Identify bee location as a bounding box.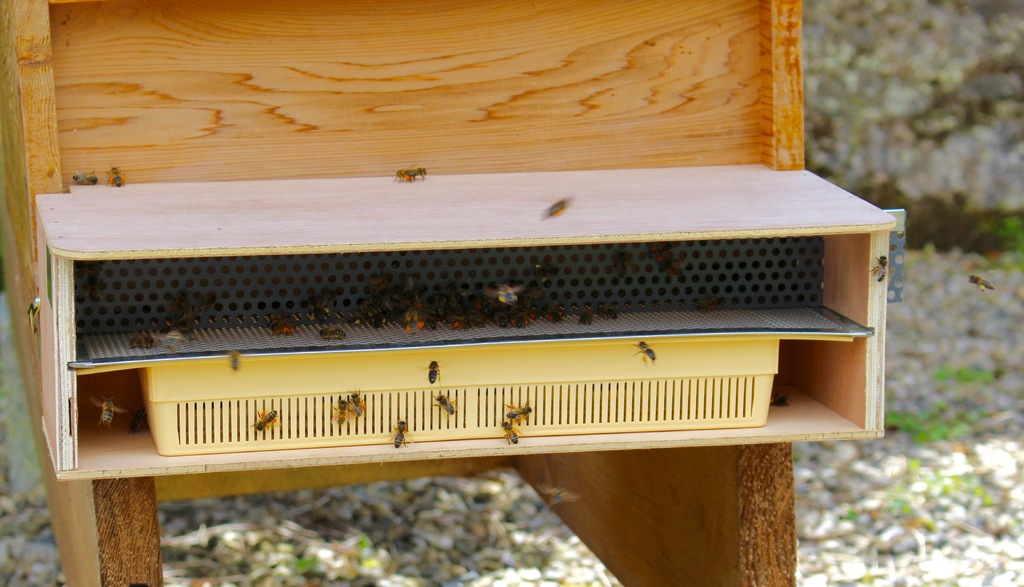
bbox=[332, 393, 357, 431].
